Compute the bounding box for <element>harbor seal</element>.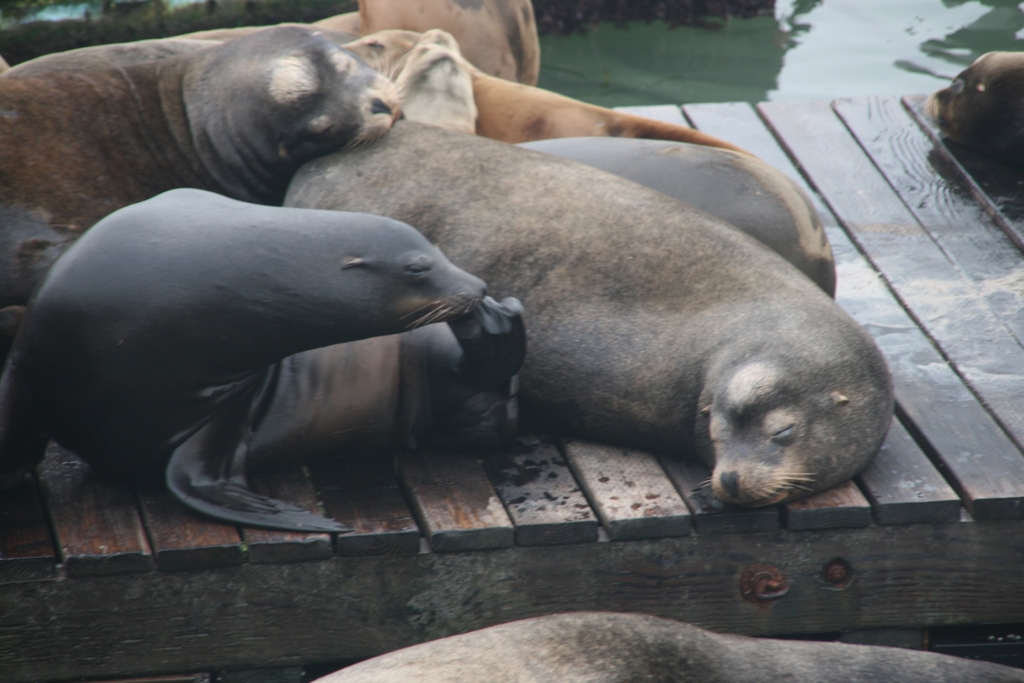
307,608,1023,682.
